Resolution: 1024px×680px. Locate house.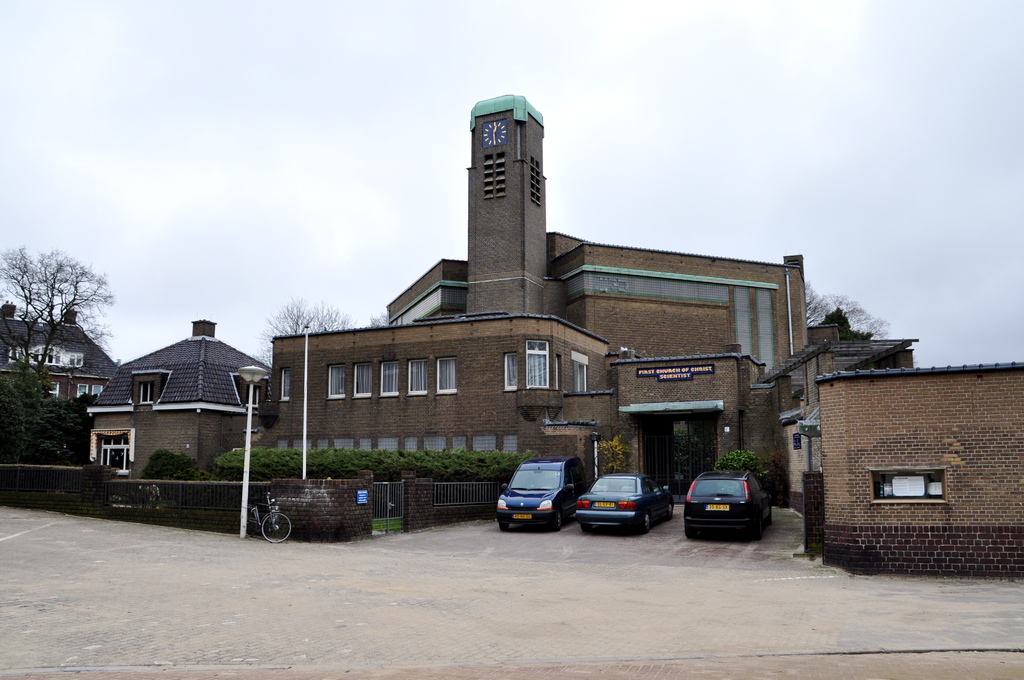
(0, 292, 116, 416).
